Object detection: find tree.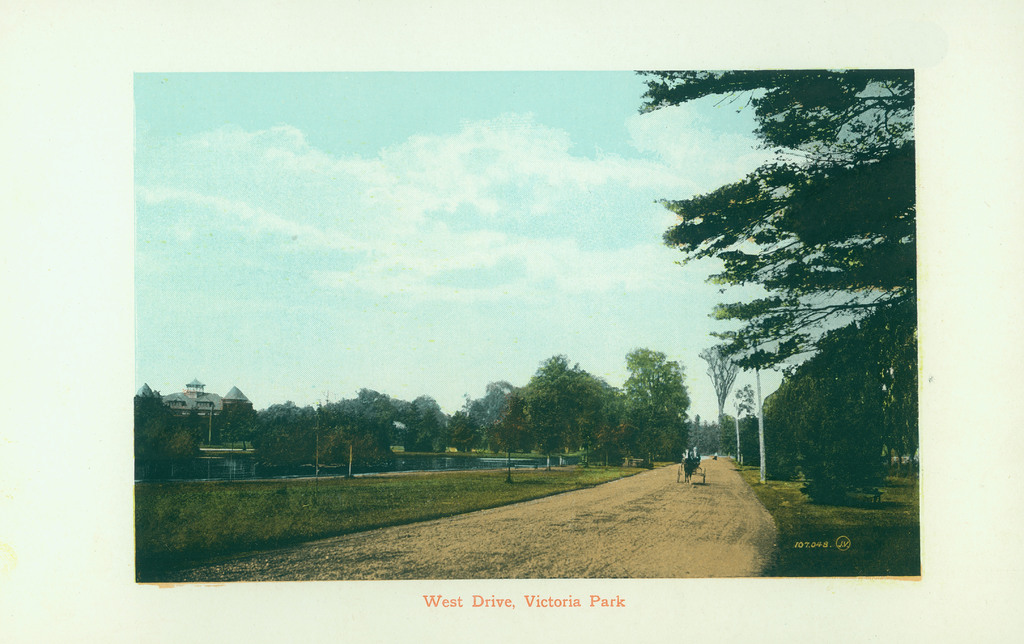
pyautogui.locateOnScreen(157, 421, 210, 484).
